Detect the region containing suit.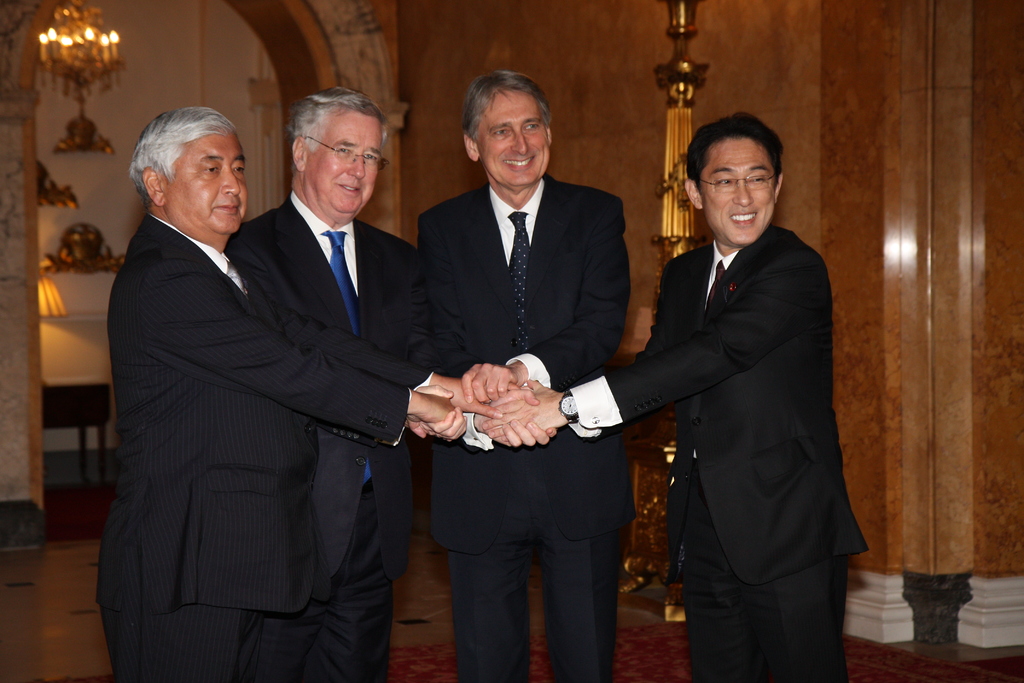
[224,188,422,682].
